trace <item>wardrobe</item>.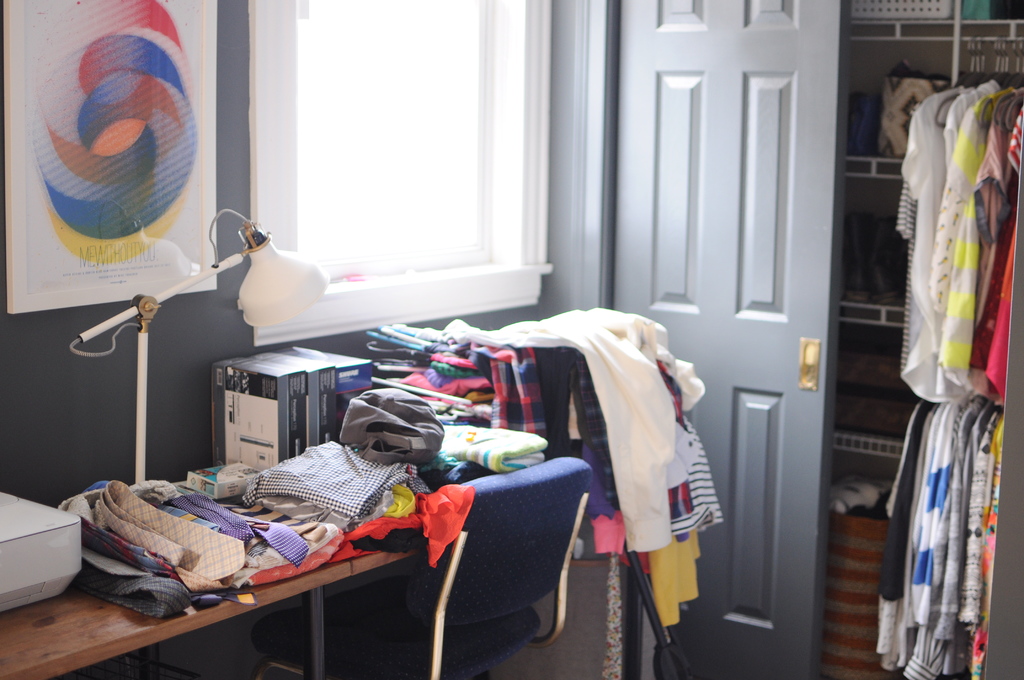
Traced to bbox(826, 0, 1023, 679).
